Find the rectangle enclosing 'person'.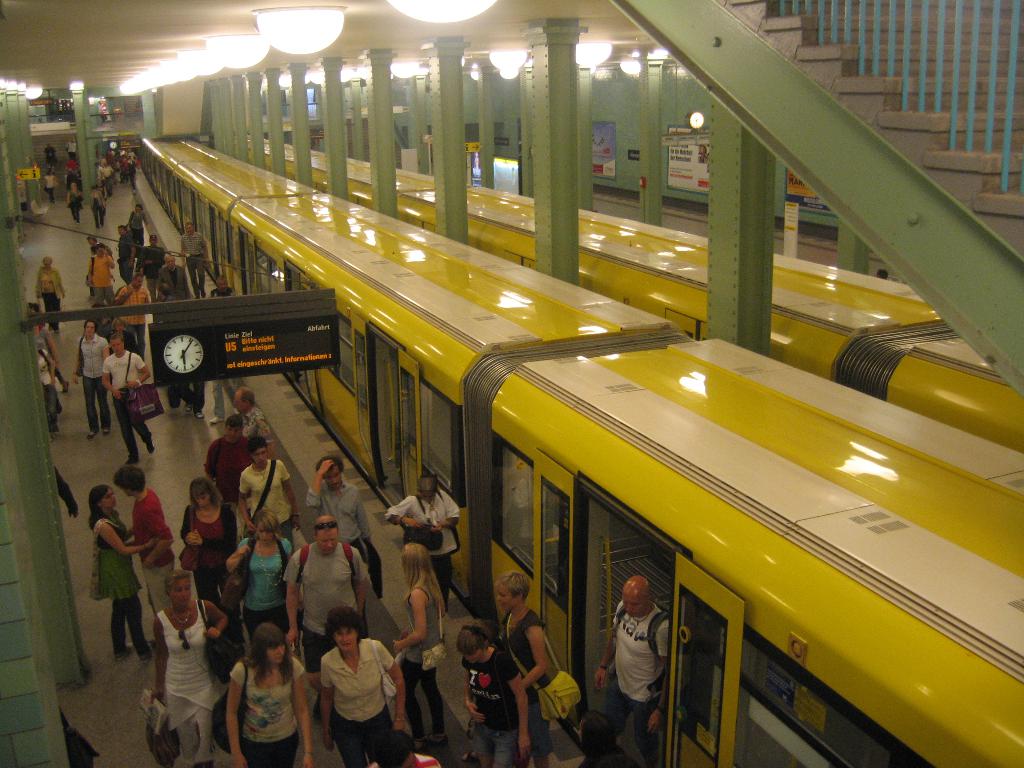
rect(71, 319, 112, 437).
